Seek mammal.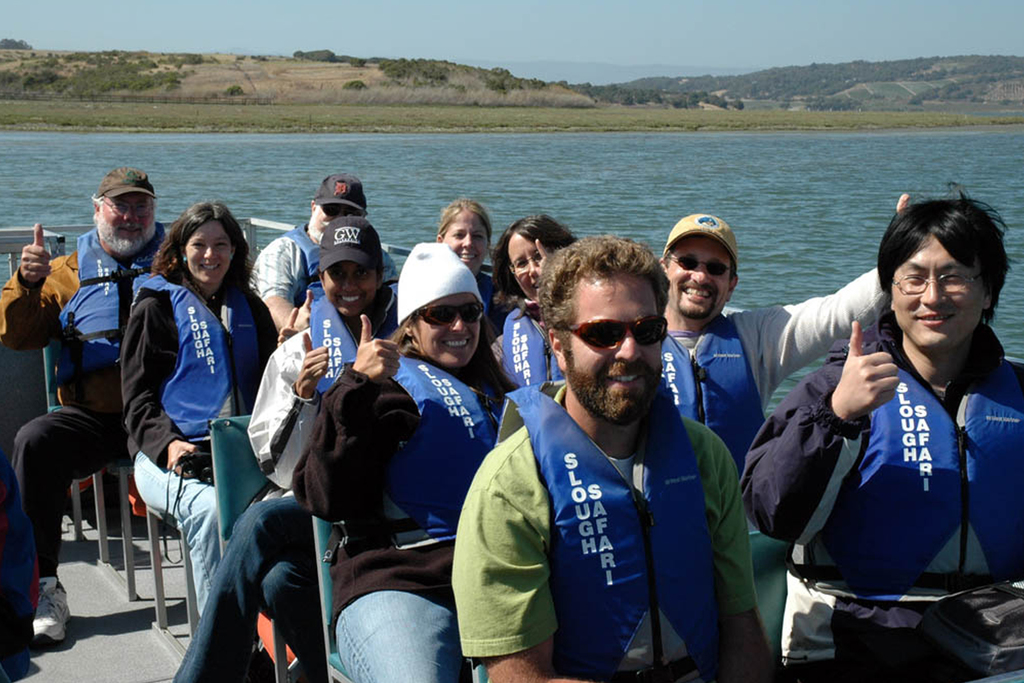
(170, 215, 387, 682).
